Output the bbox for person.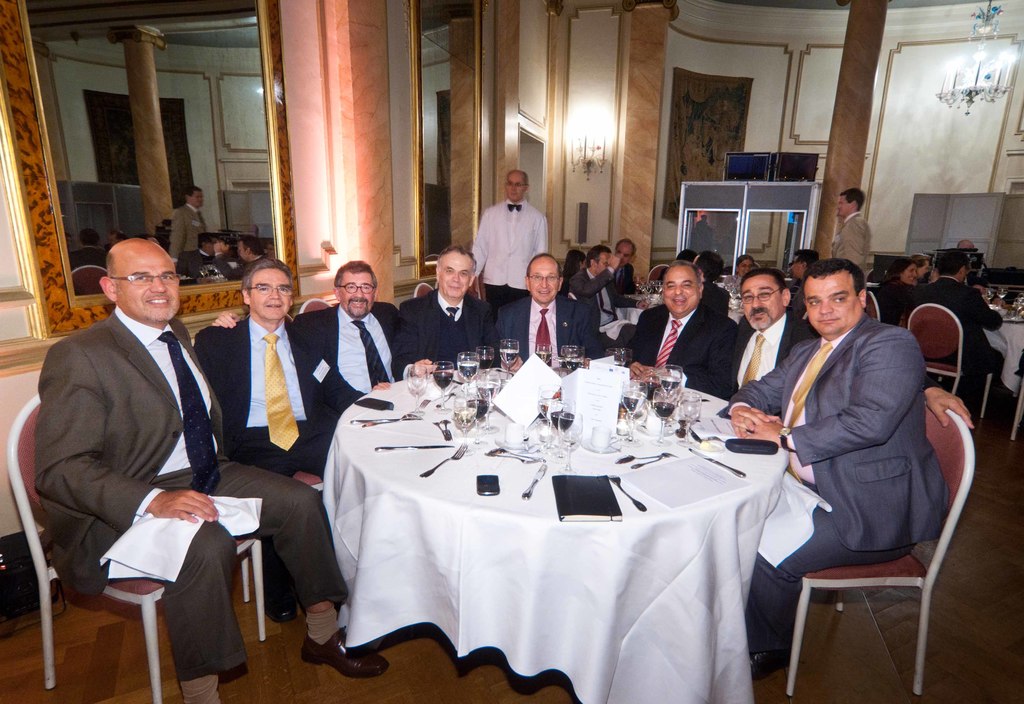
<bbox>734, 256, 759, 281</bbox>.
